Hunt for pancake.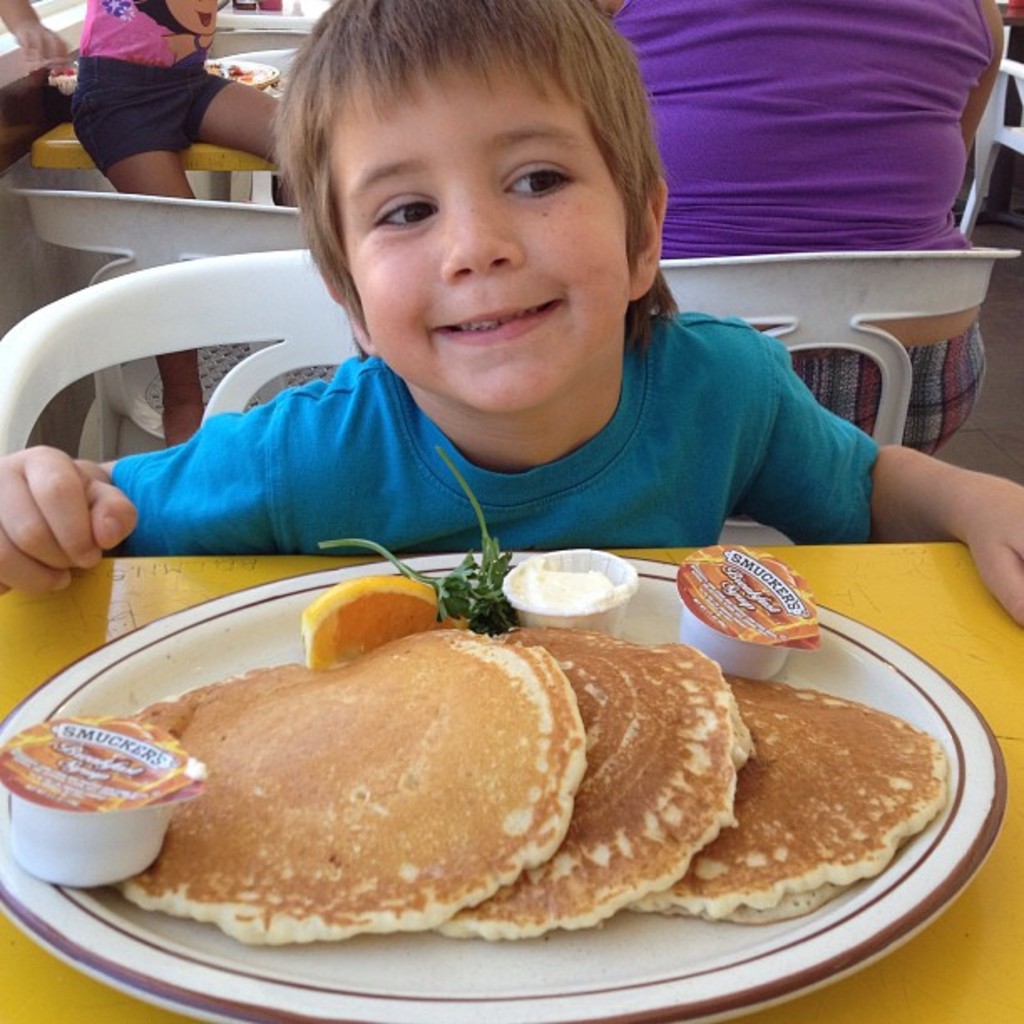
Hunted down at <box>112,659,589,942</box>.
